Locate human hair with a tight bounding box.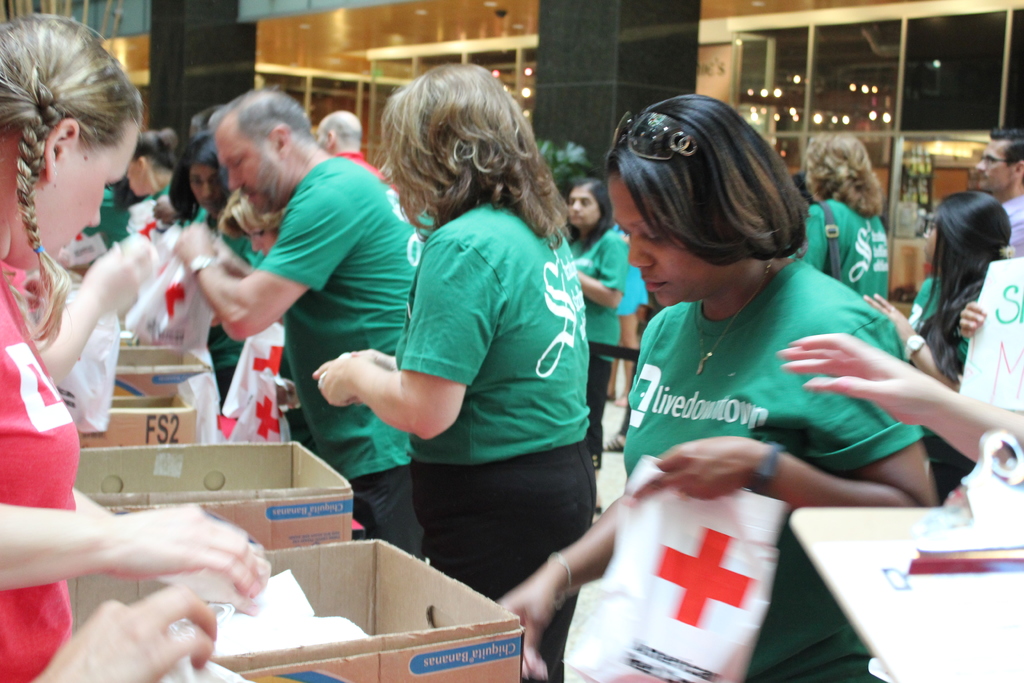
x1=910, y1=199, x2=1011, y2=390.
